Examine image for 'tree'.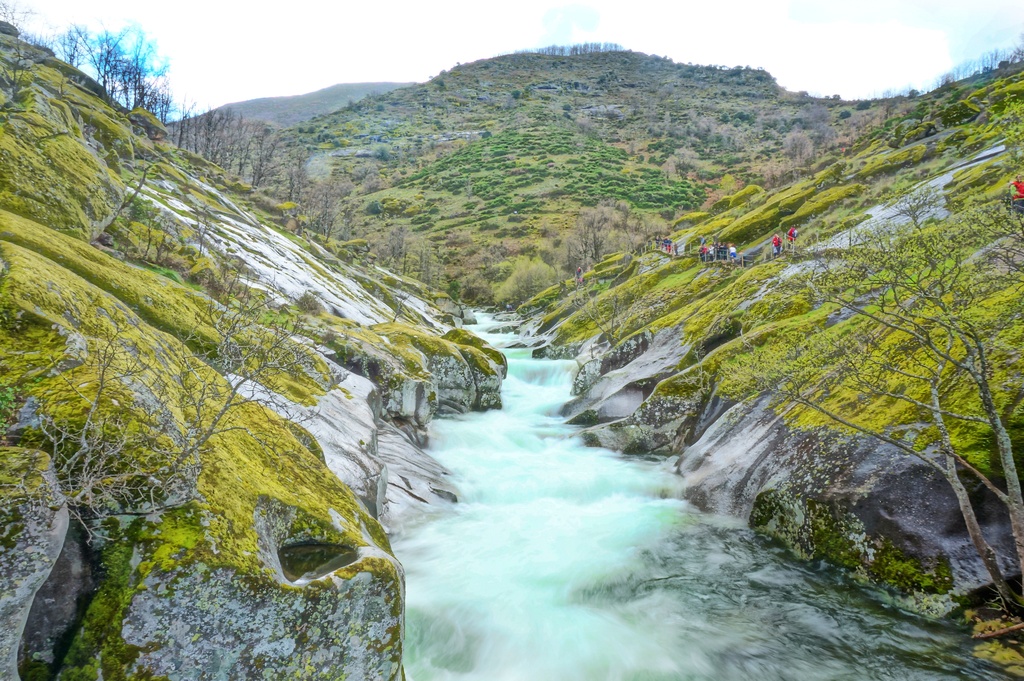
Examination result: 714:190:1023:614.
